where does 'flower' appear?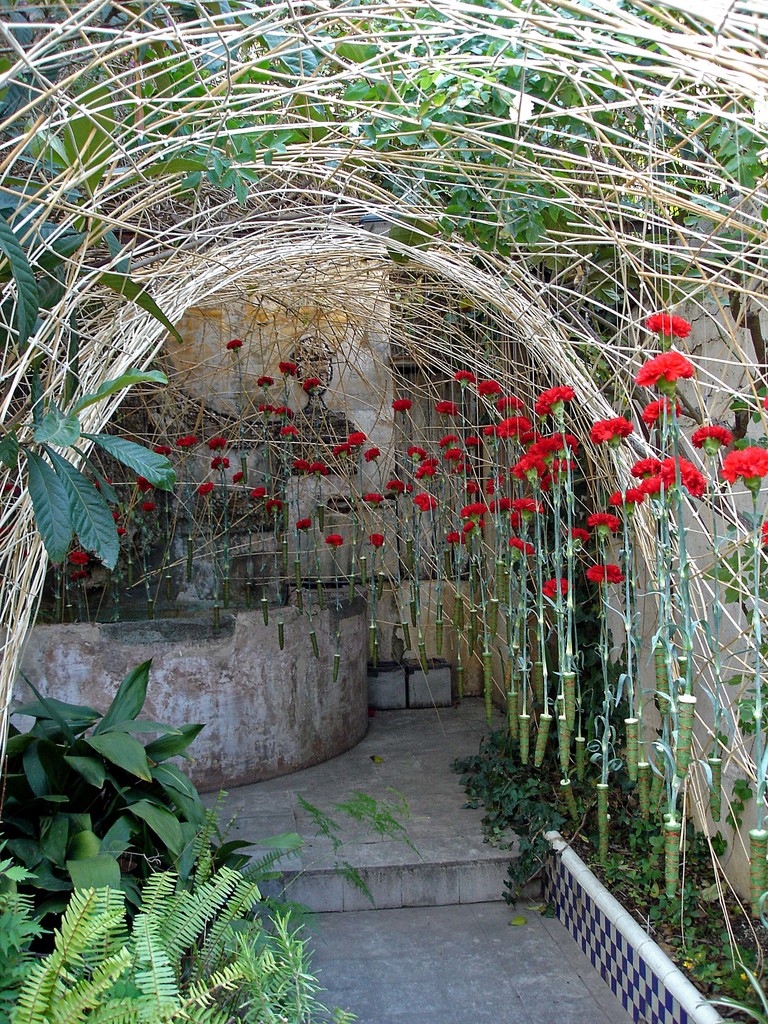
Appears at box(72, 552, 88, 569).
